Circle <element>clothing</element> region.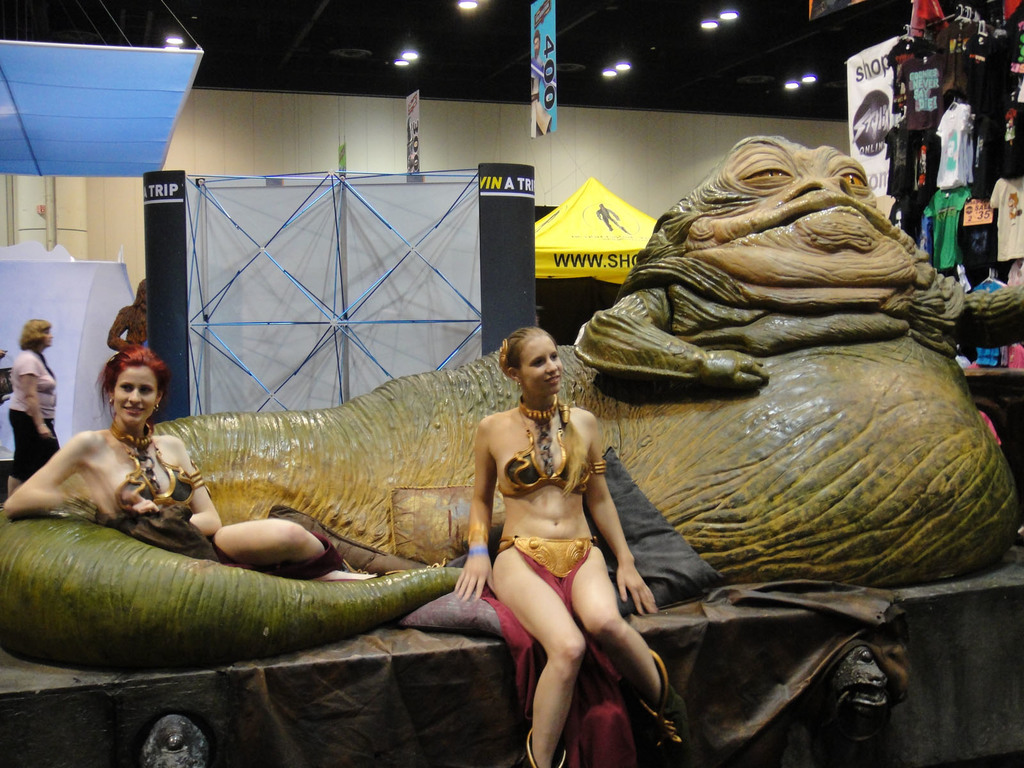
Region: rect(985, 172, 1023, 262).
